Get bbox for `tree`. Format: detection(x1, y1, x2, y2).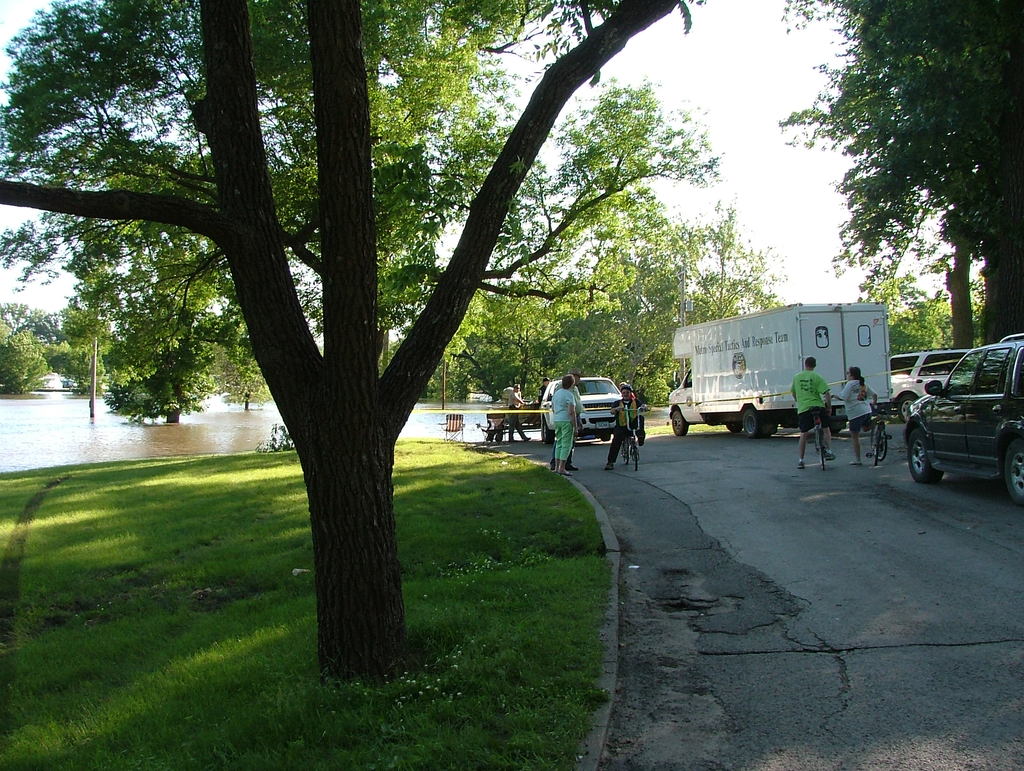
detection(211, 306, 292, 414).
